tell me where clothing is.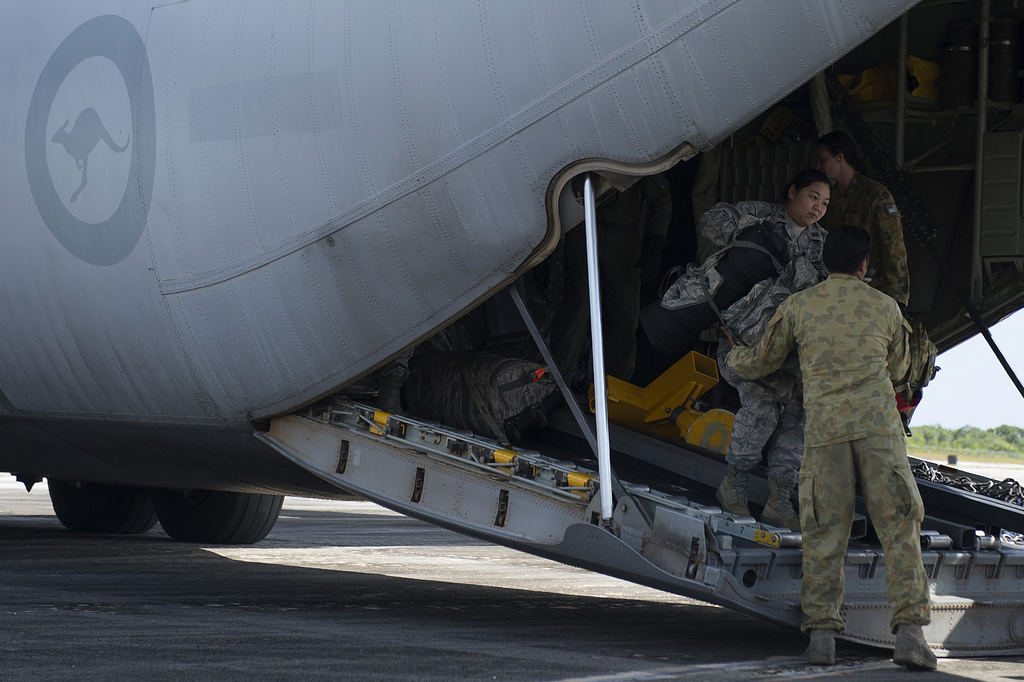
clothing is at <region>822, 171, 910, 312</region>.
